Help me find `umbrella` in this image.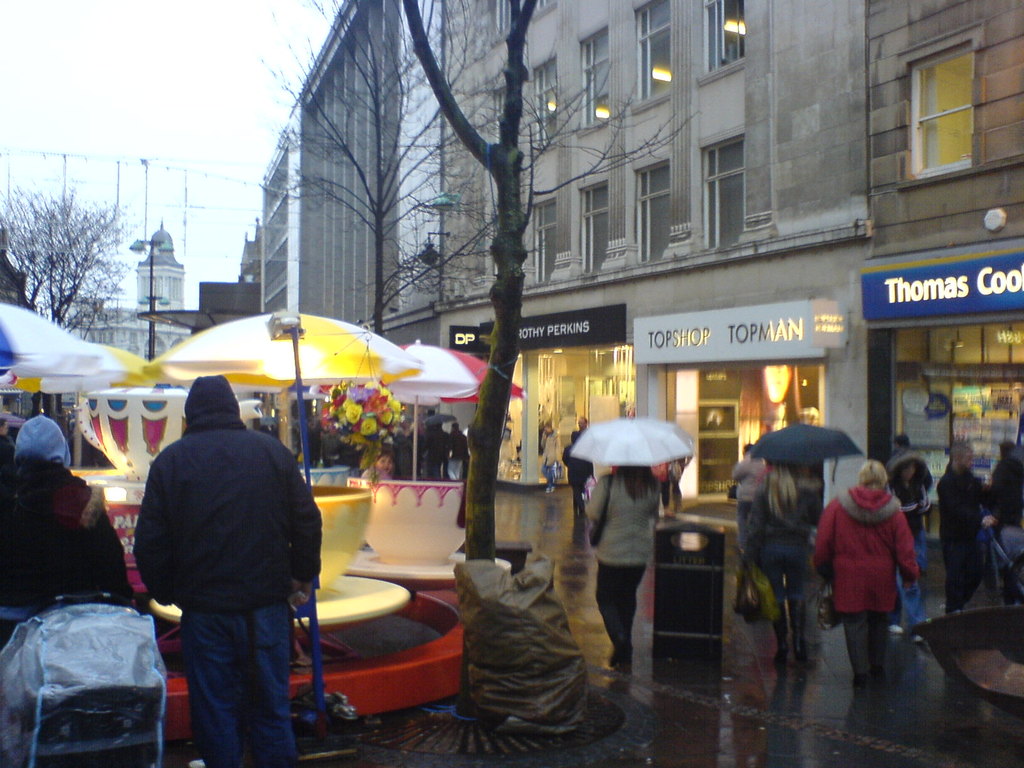
Found it: [left=752, top=422, right=863, bottom=483].
